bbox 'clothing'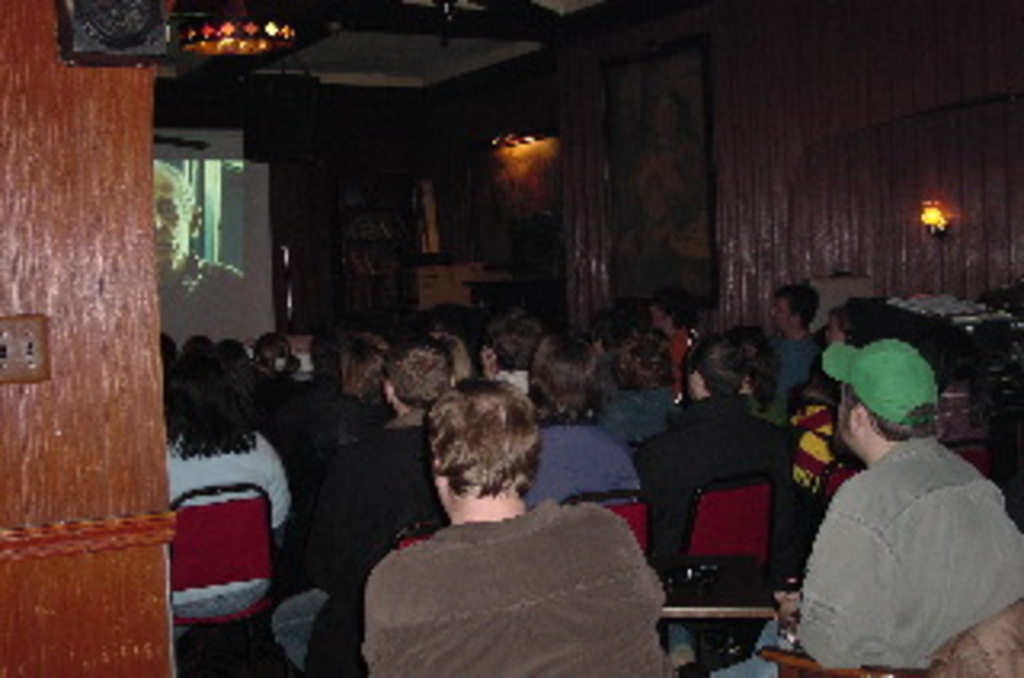
l=352, t=425, r=442, b=518
